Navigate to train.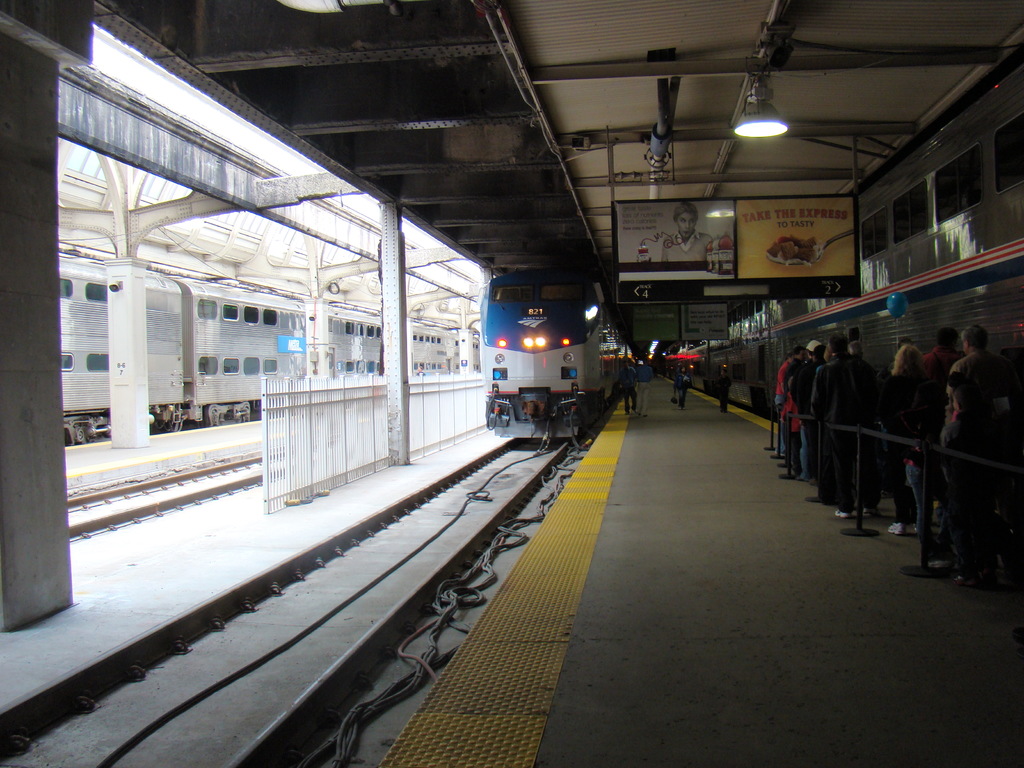
Navigation target: {"left": 57, "top": 249, "right": 475, "bottom": 444}.
